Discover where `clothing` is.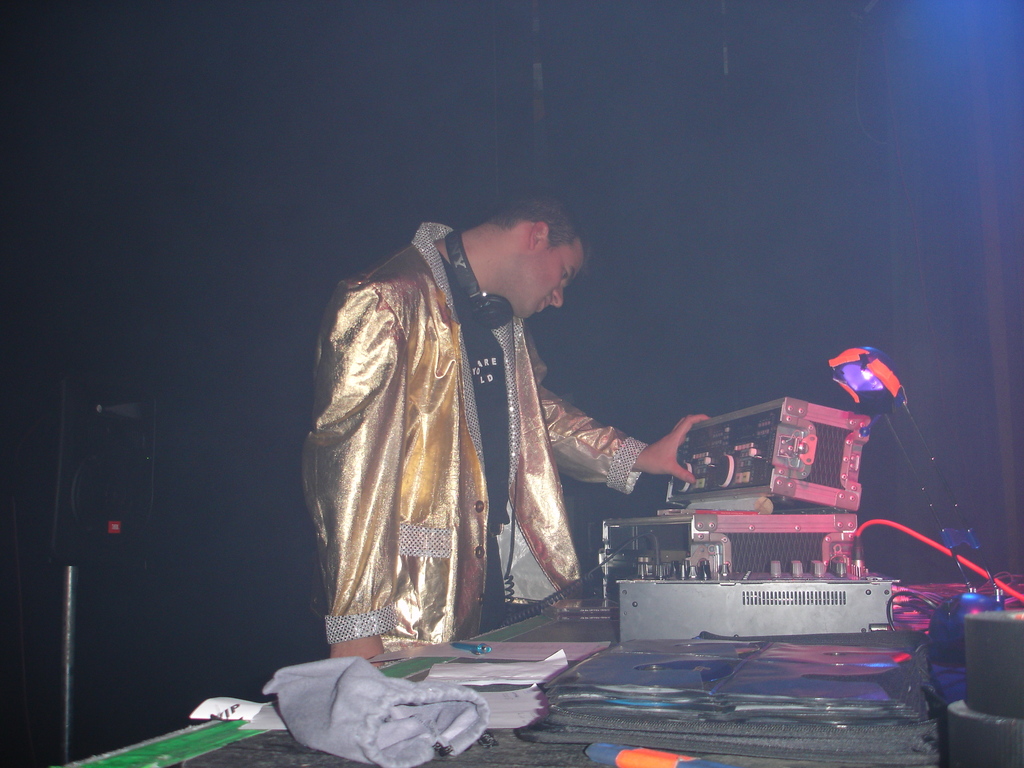
Discovered at Rect(295, 221, 646, 674).
